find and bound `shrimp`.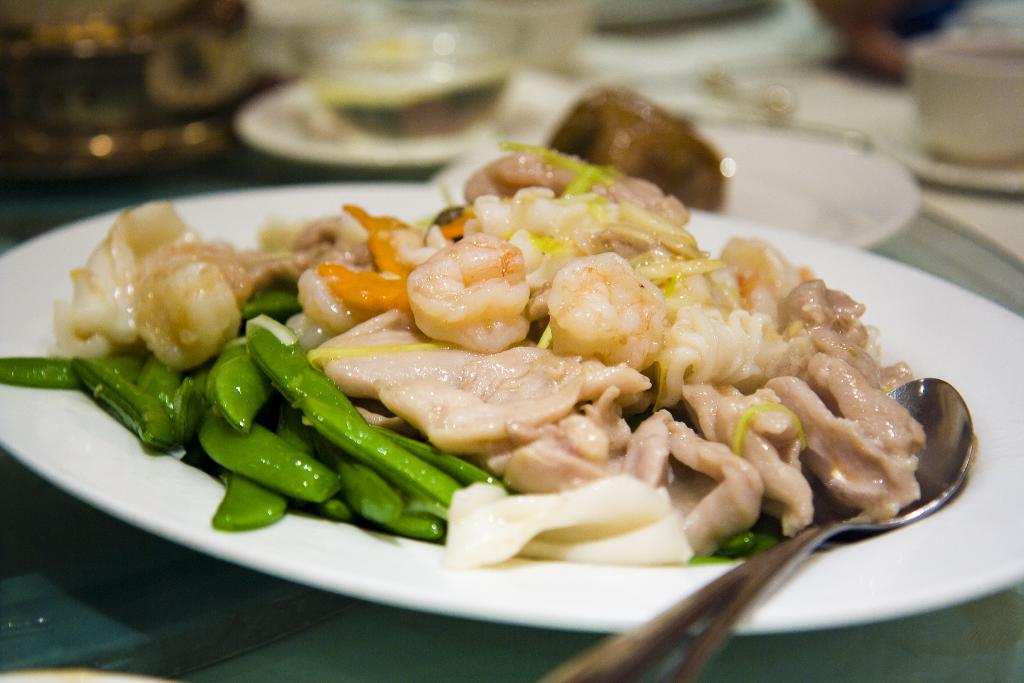
Bound: l=130, t=236, r=248, b=368.
